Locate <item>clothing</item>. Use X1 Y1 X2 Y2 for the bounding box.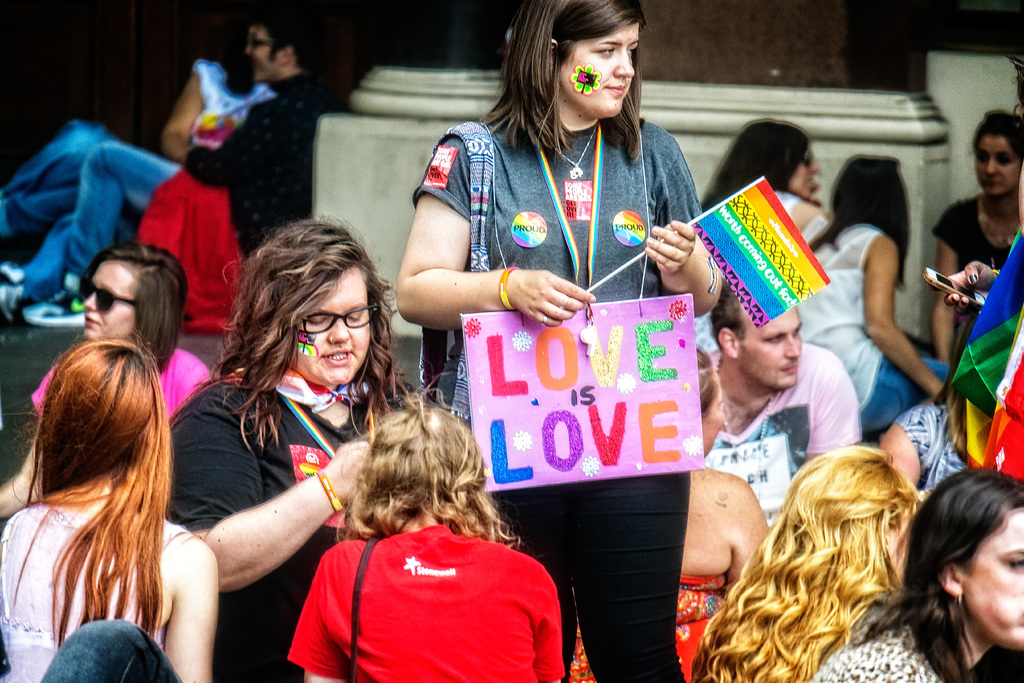
161 375 387 682.
